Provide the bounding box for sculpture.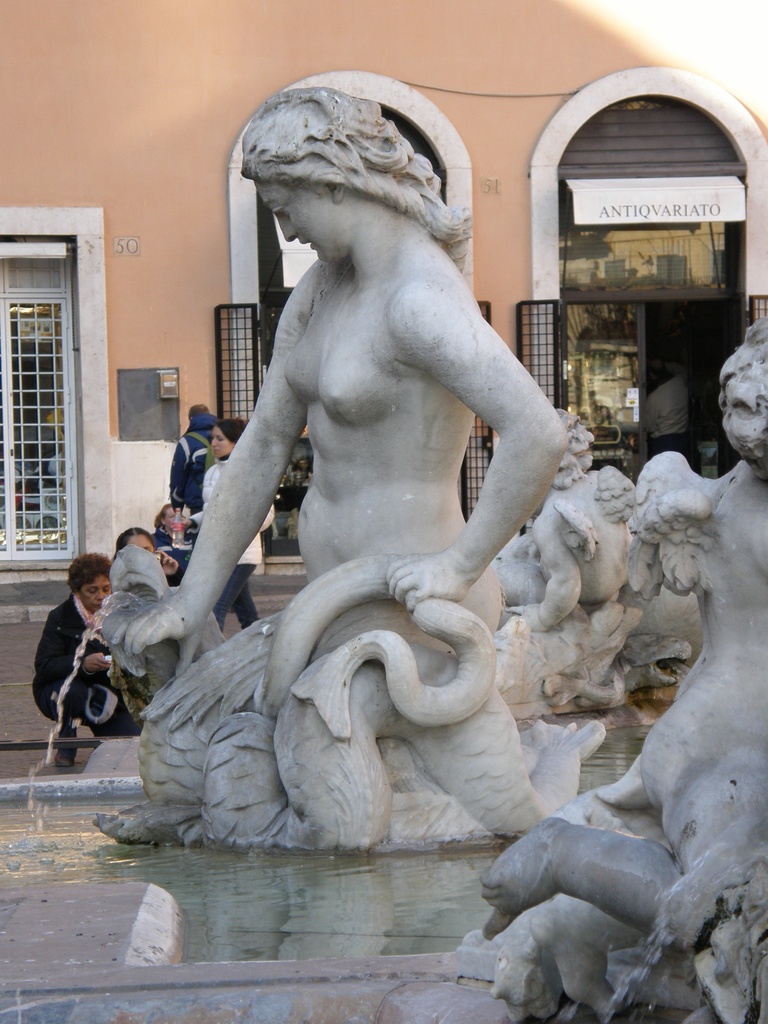
x1=479, y1=295, x2=767, y2=935.
